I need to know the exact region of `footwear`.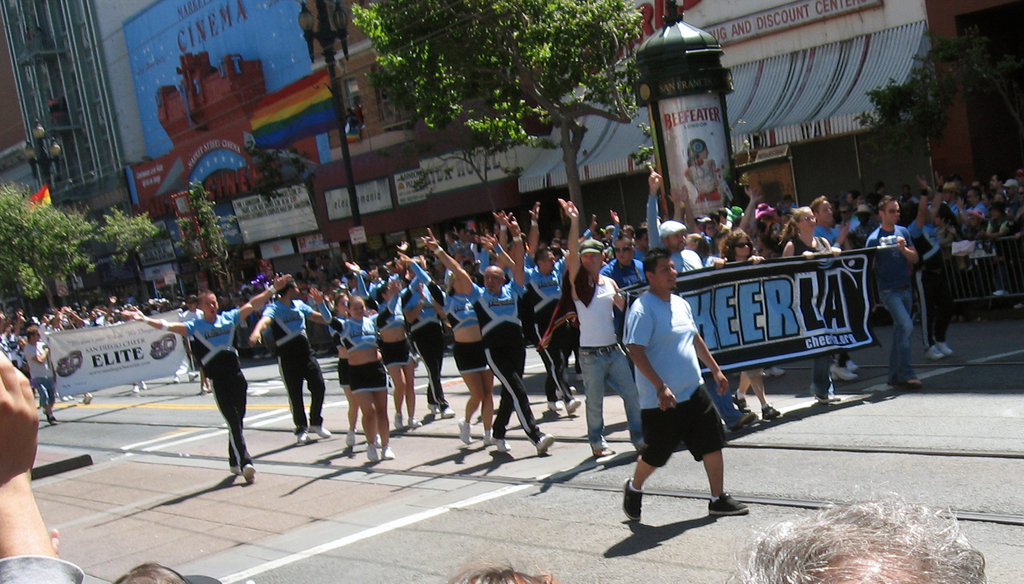
Region: [545, 398, 559, 413].
